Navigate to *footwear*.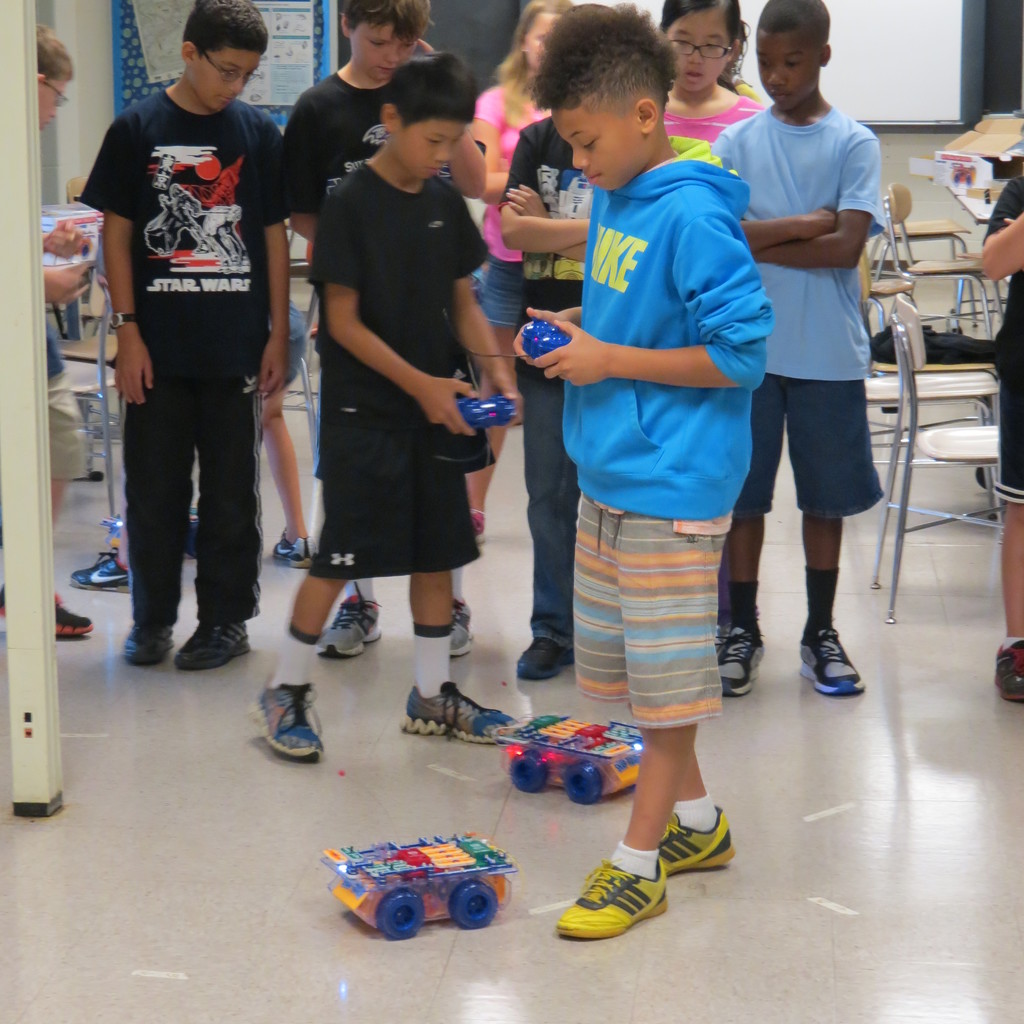
Navigation target: <region>72, 543, 135, 594</region>.
